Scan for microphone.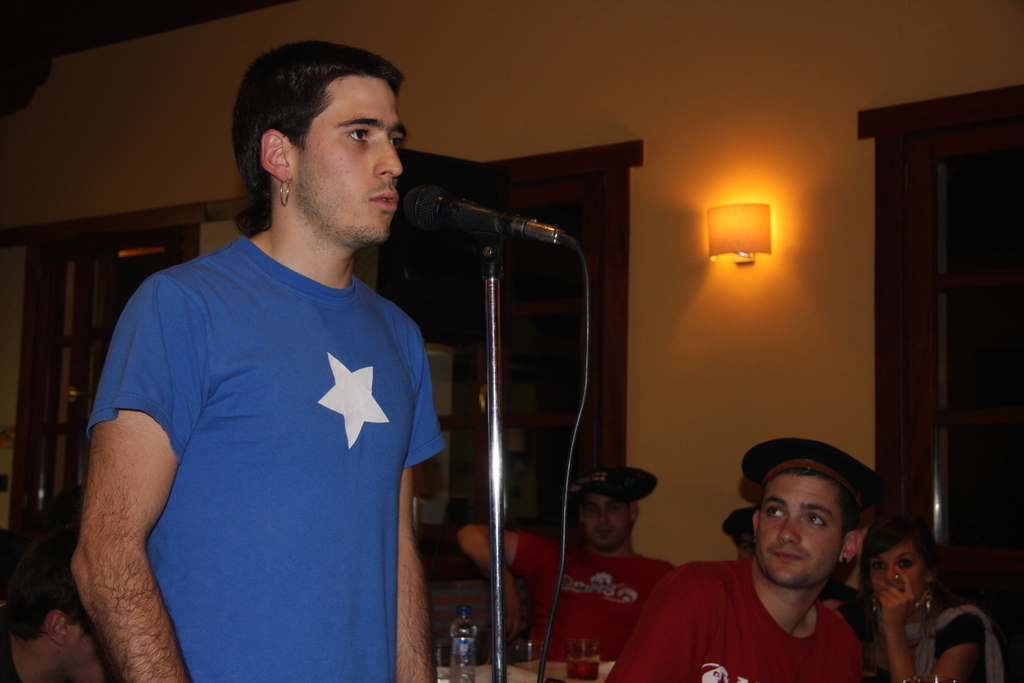
Scan result: {"left": 394, "top": 179, "right": 596, "bottom": 252}.
